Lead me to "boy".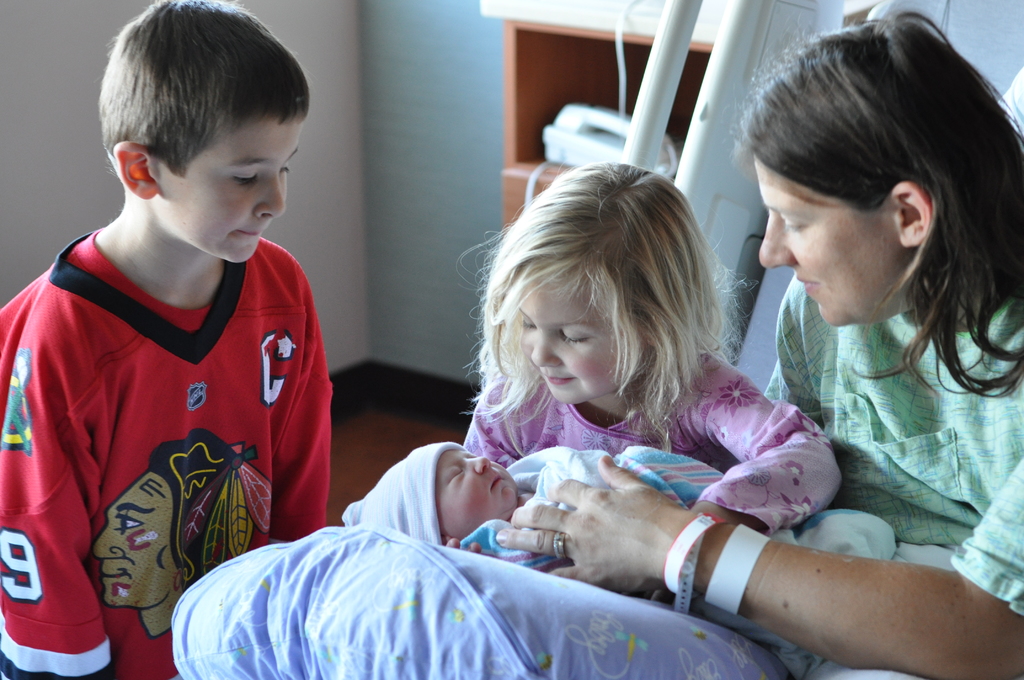
Lead to pyautogui.locateOnScreen(0, 0, 324, 679).
